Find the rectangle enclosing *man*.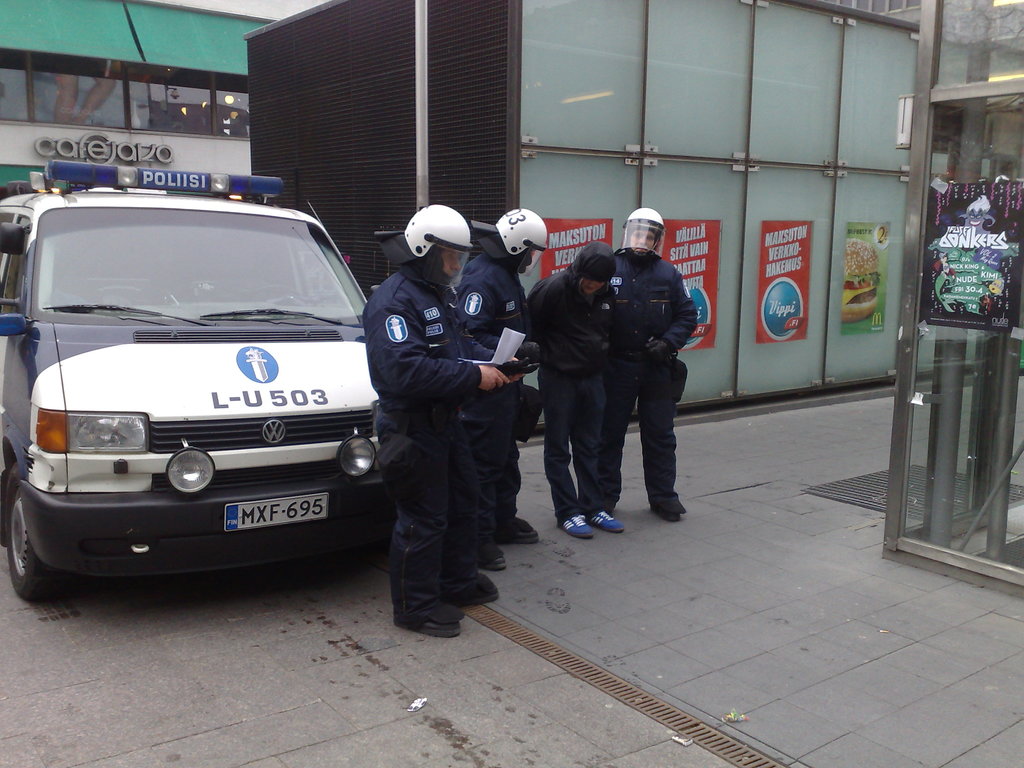
[left=448, top=207, right=548, bottom=570].
